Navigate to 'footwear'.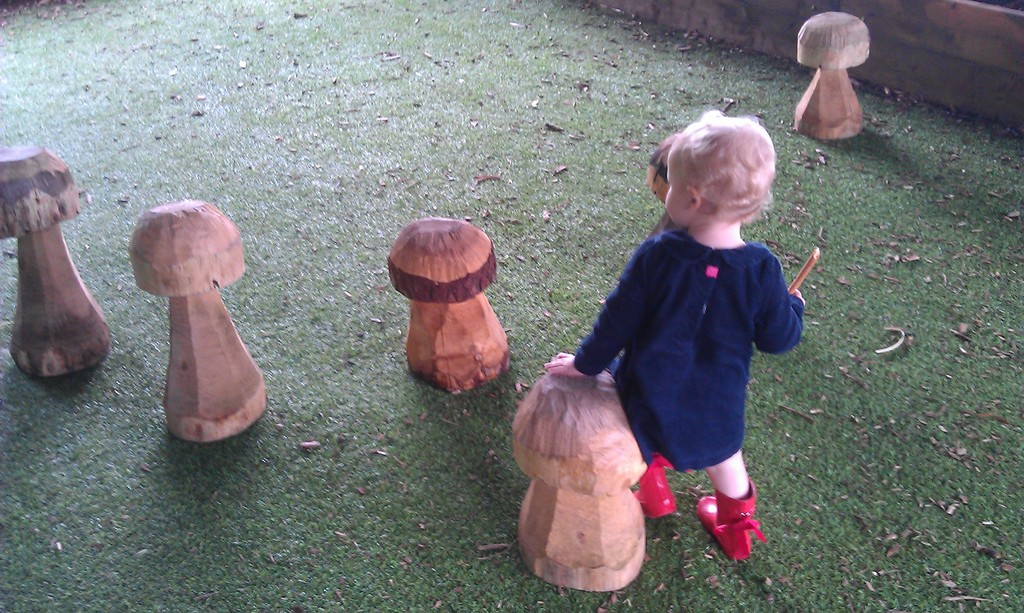
Navigation target: 628,453,674,527.
